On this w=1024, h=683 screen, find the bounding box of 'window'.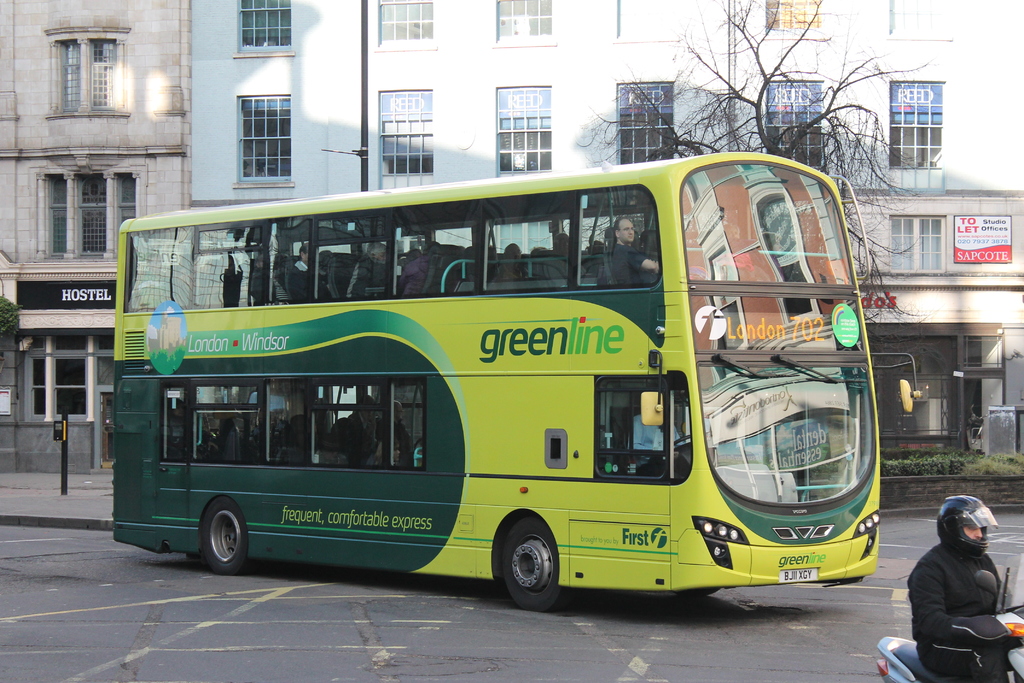
Bounding box: x1=614, y1=75, x2=677, y2=155.
